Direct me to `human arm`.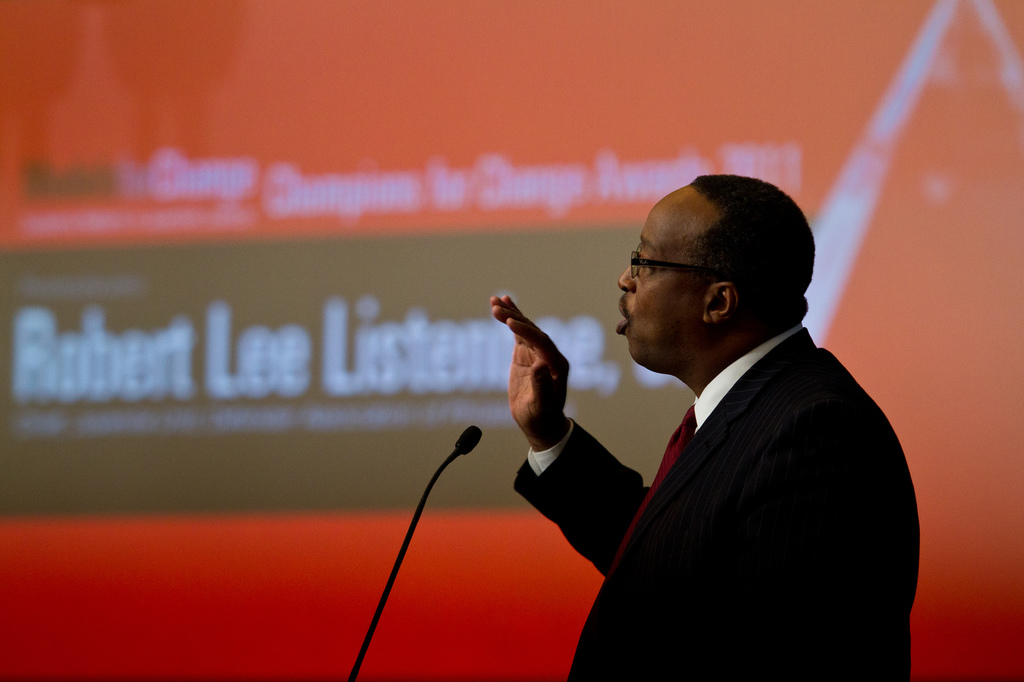
Direction: [490,295,649,575].
